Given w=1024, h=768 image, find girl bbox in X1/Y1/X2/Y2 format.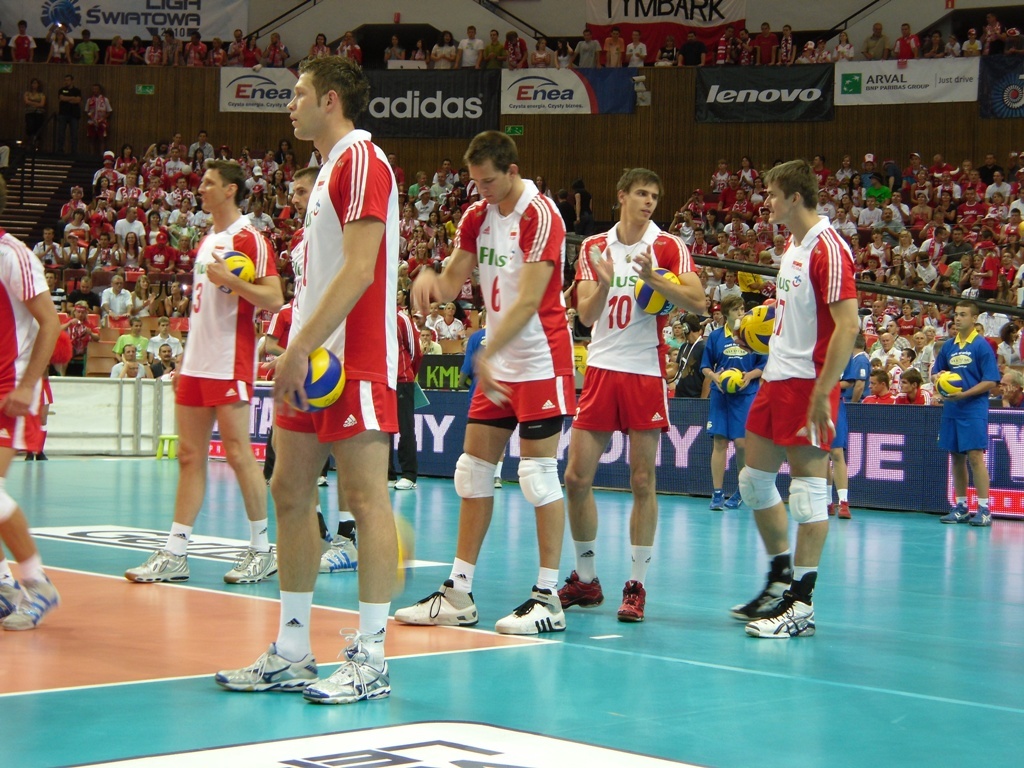
427/220/453/256.
